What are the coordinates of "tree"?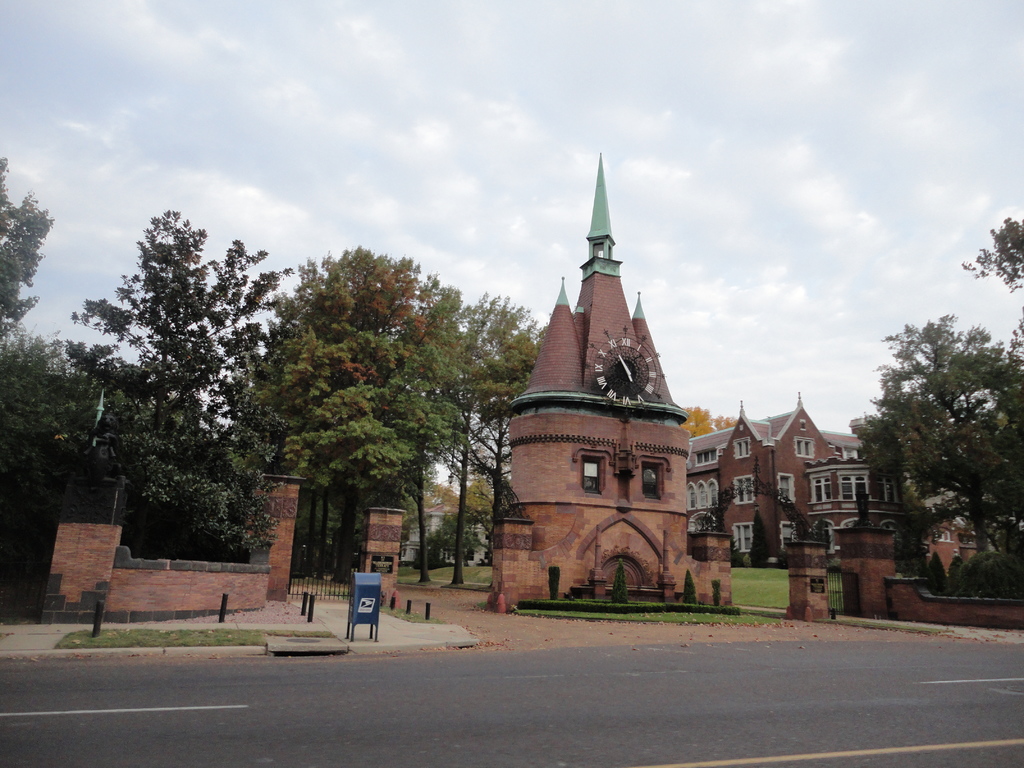
pyautogui.locateOnScreen(682, 404, 719, 441).
